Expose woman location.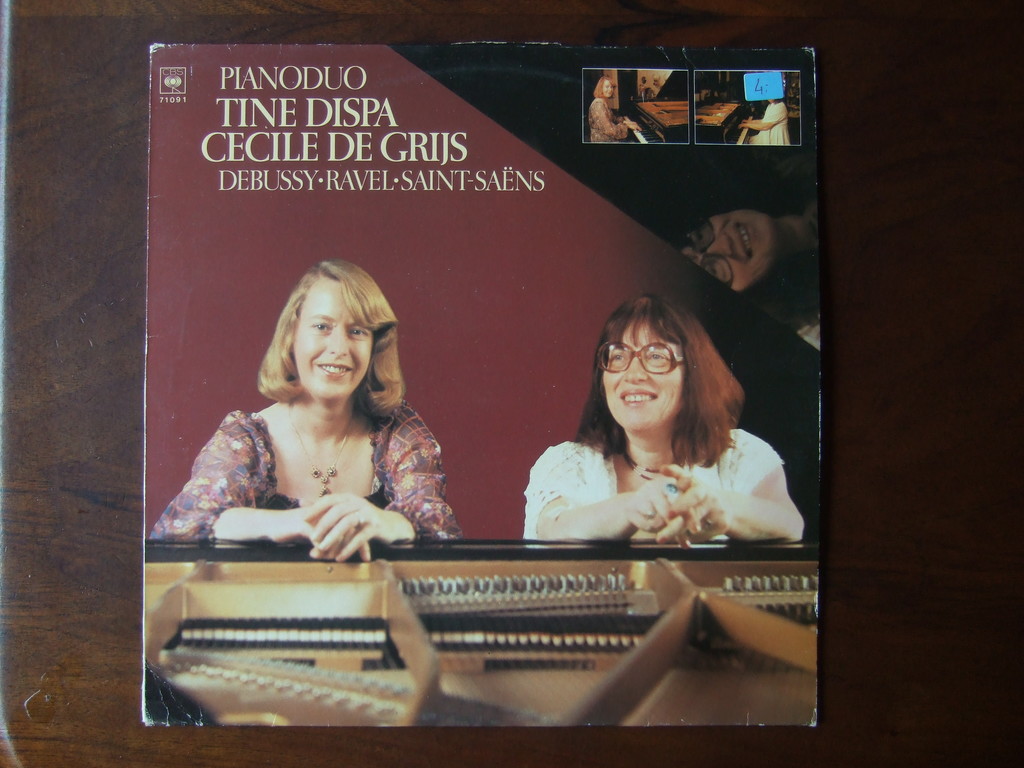
Exposed at box(737, 92, 791, 145).
